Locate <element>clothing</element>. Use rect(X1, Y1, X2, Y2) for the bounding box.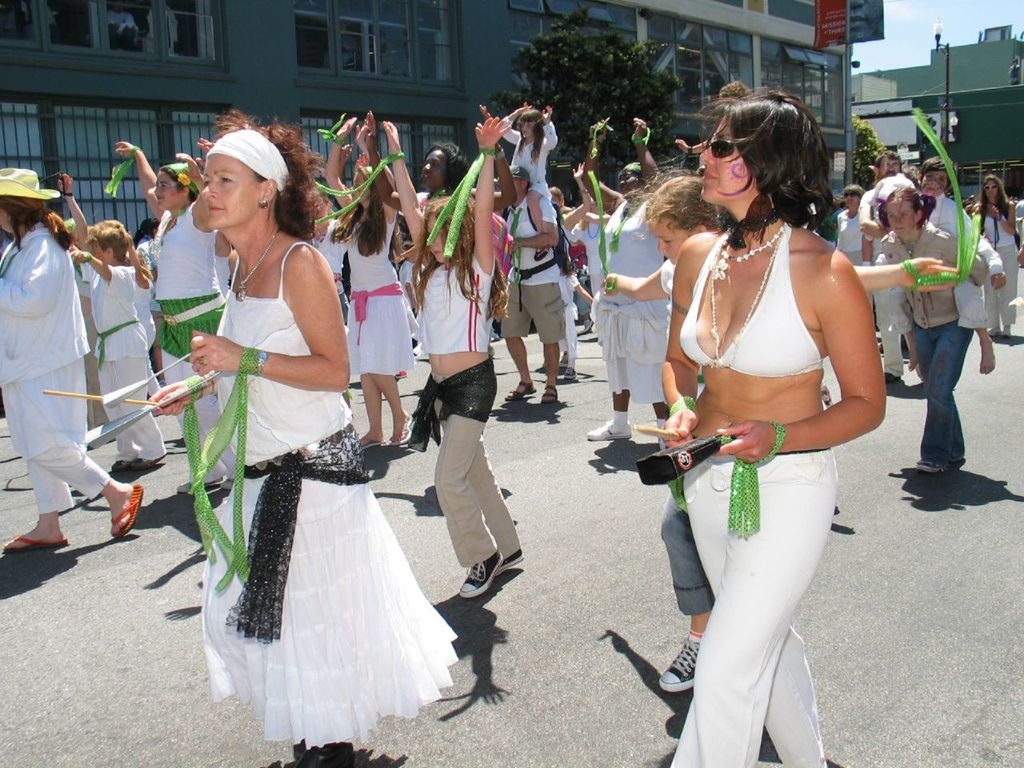
rect(0, 216, 111, 520).
